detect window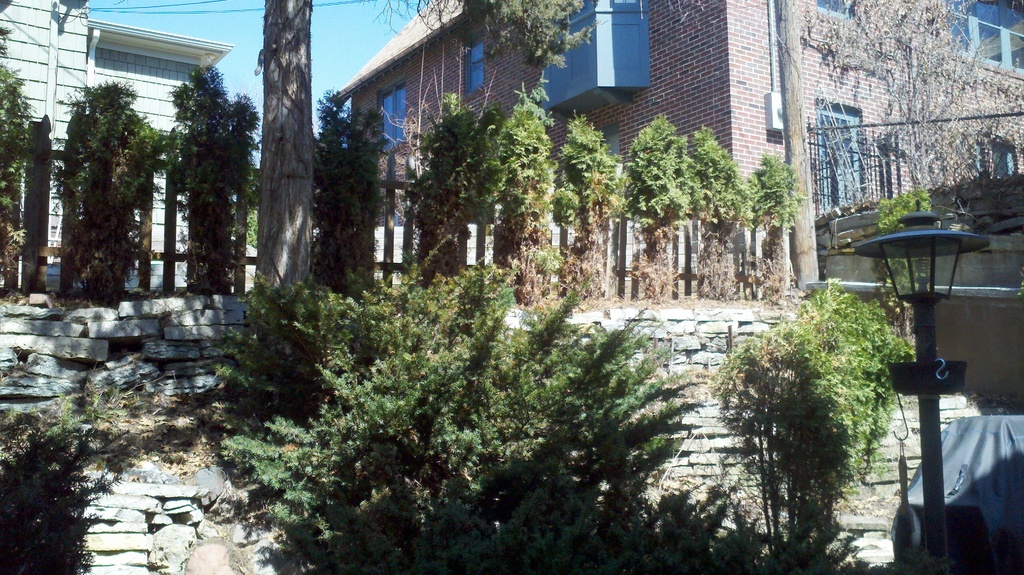
936, 0, 1023, 72
